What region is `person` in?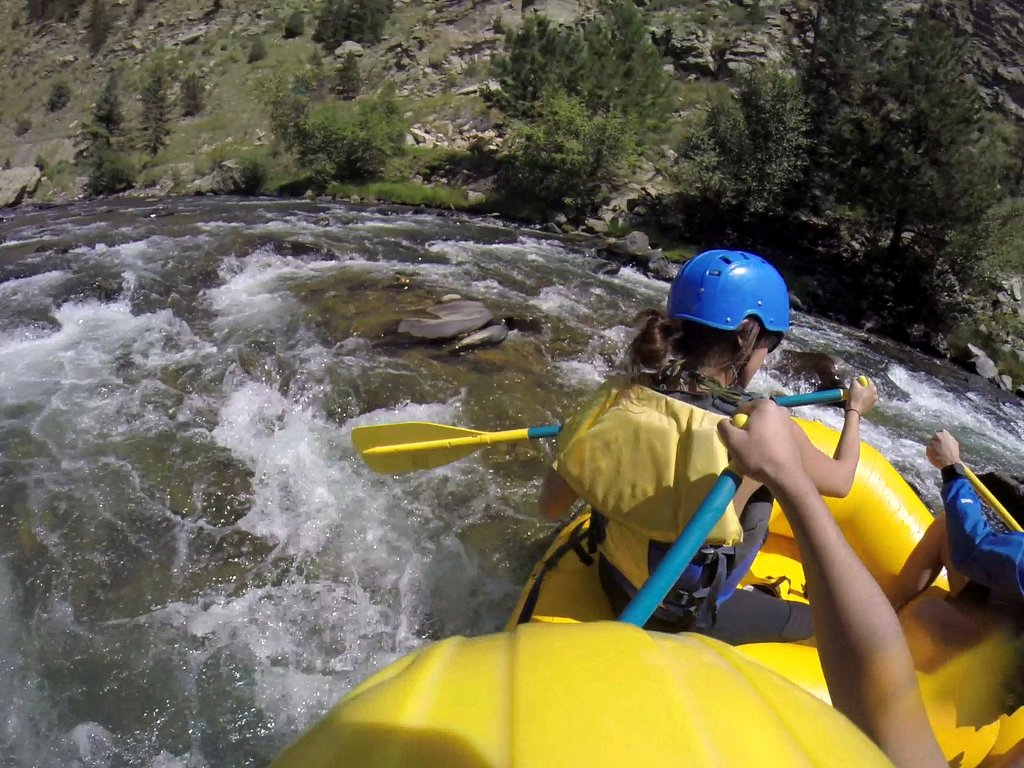
bbox(887, 429, 1023, 598).
